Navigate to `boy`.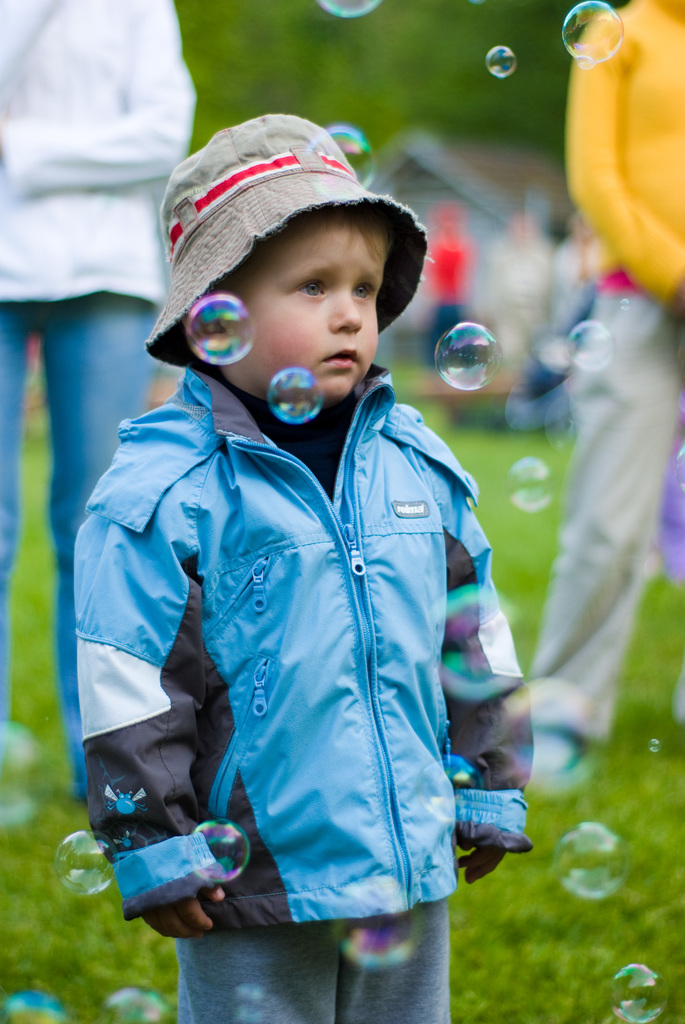
Navigation target: <bbox>71, 95, 555, 1023</bbox>.
